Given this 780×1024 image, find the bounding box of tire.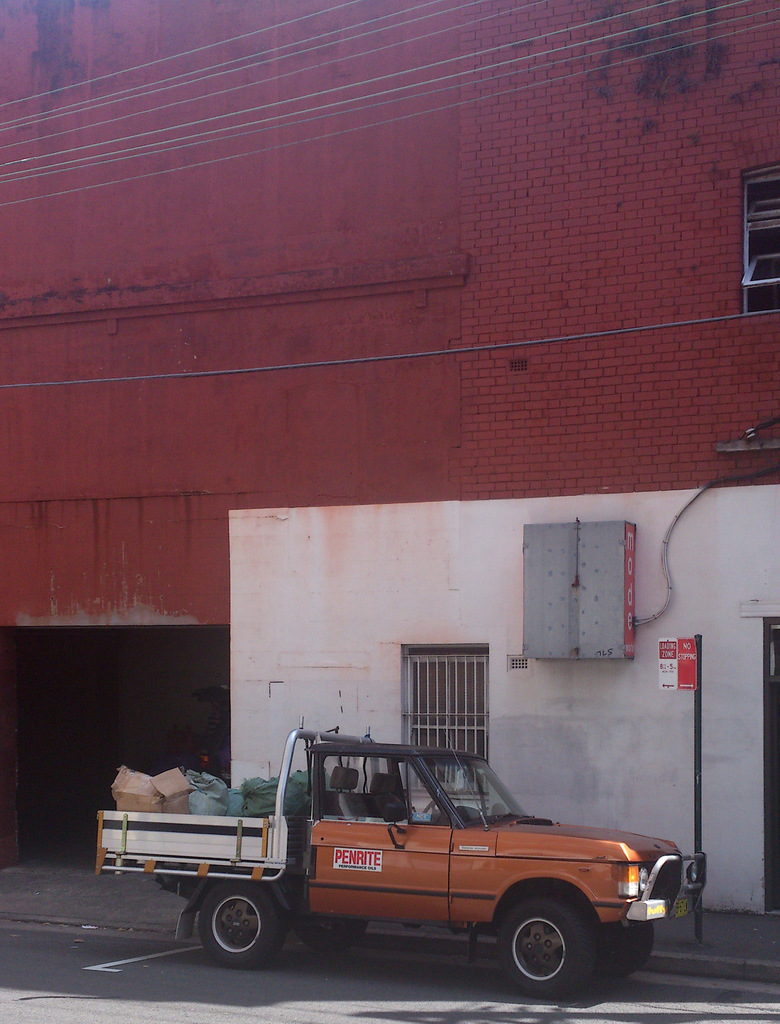
(left=607, top=925, right=656, bottom=977).
